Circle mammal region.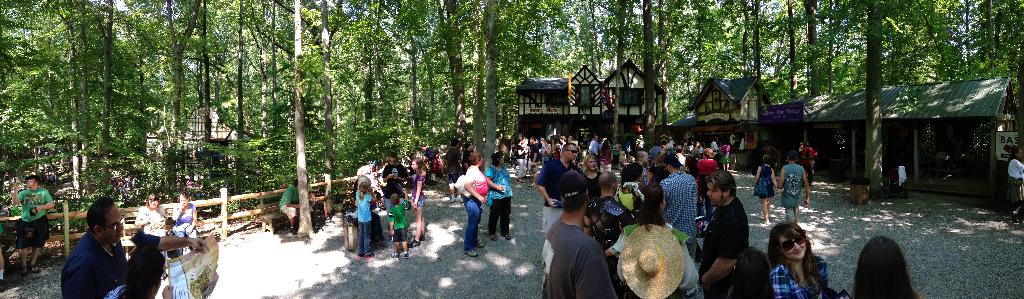
Region: (left=0, top=222, right=8, bottom=288).
